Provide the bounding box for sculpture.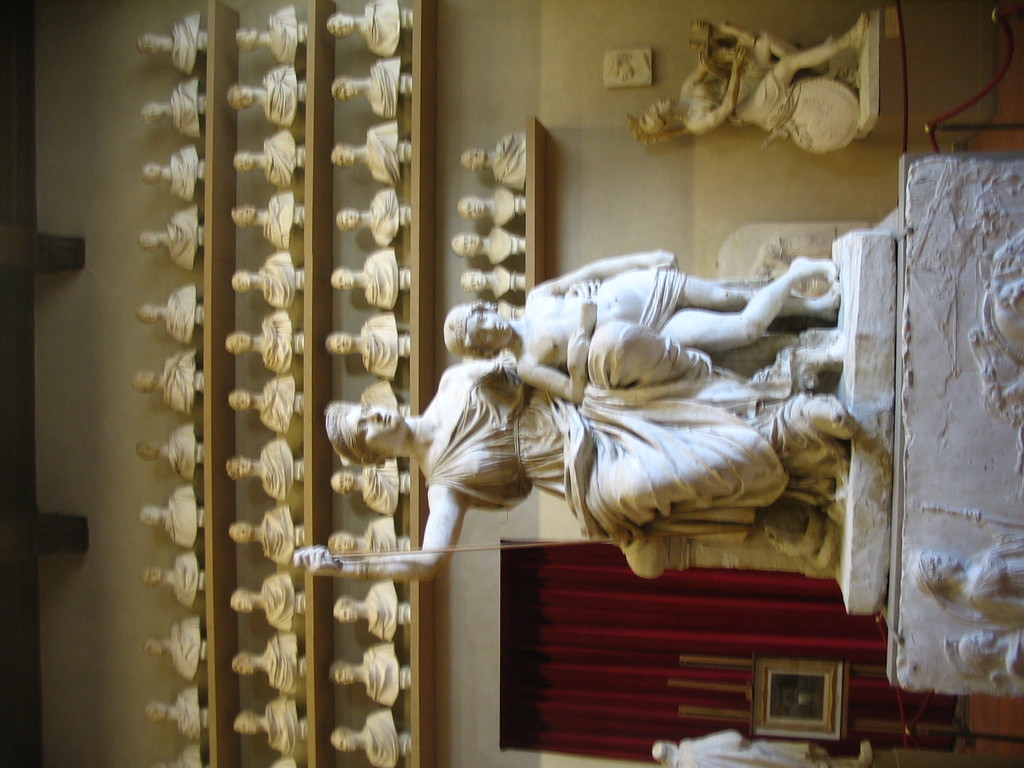
region(326, 0, 404, 58).
